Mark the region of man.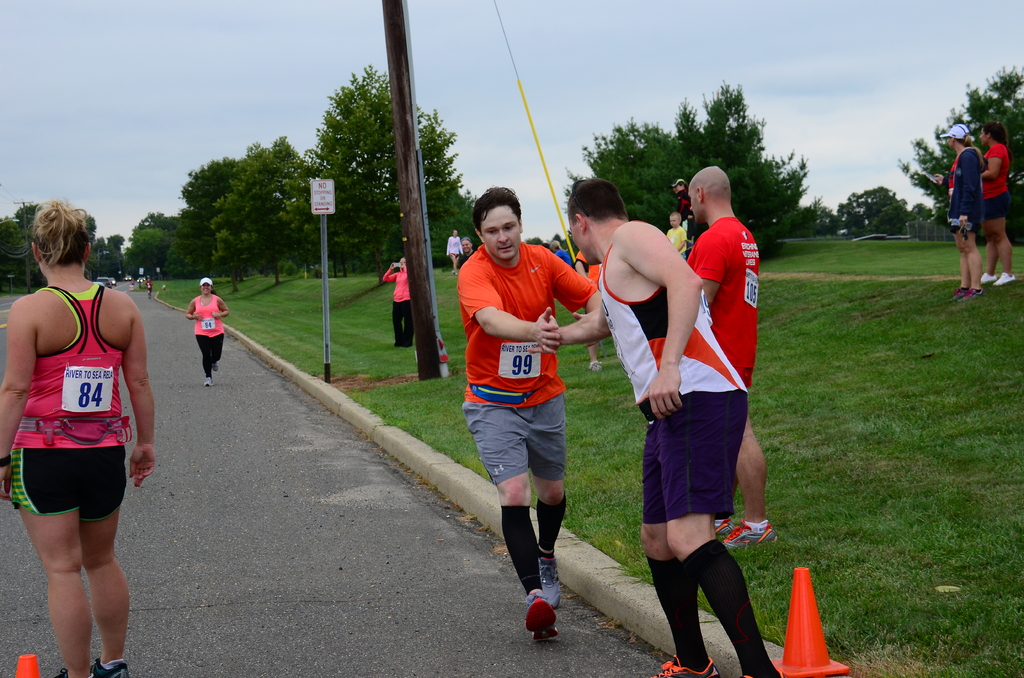
Region: <bbox>672, 178, 698, 255</bbox>.
